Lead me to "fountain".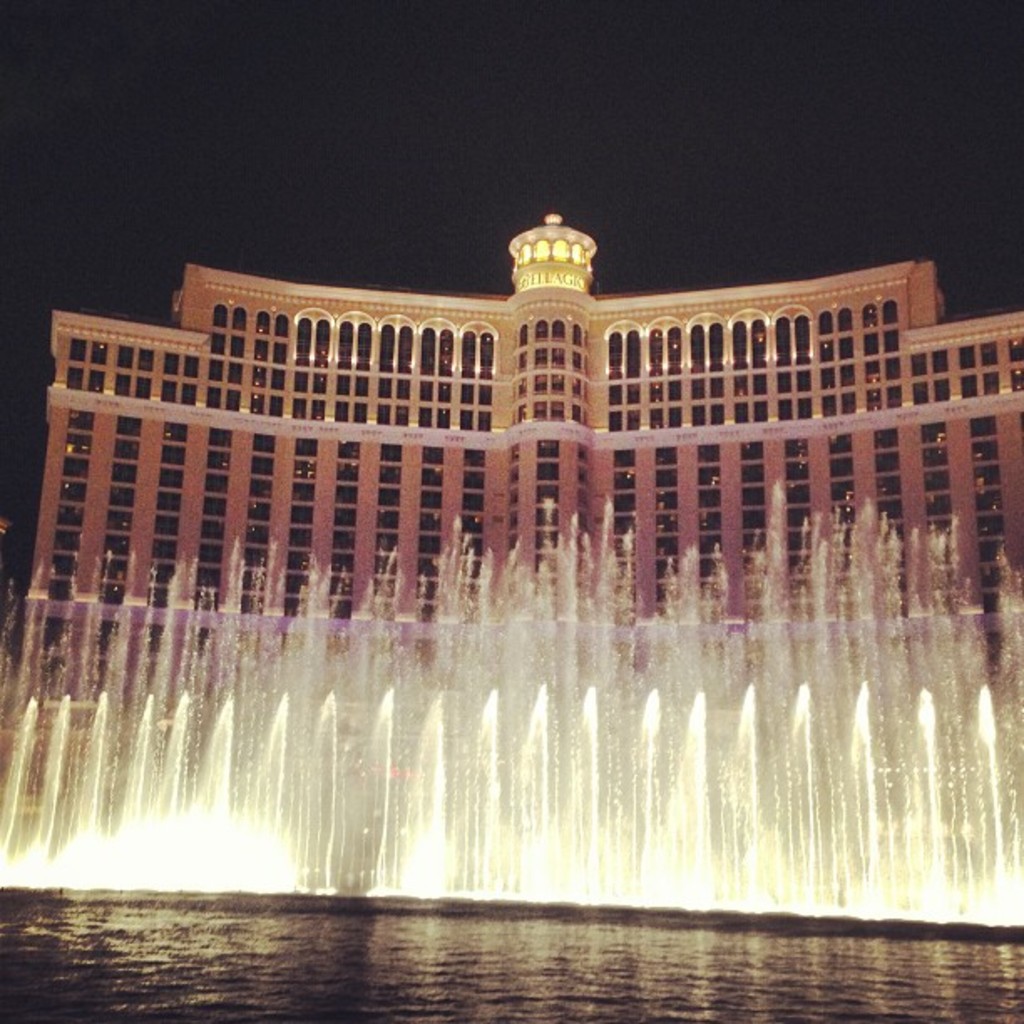
Lead to bbox=(0, 497, 1021, 1022).
